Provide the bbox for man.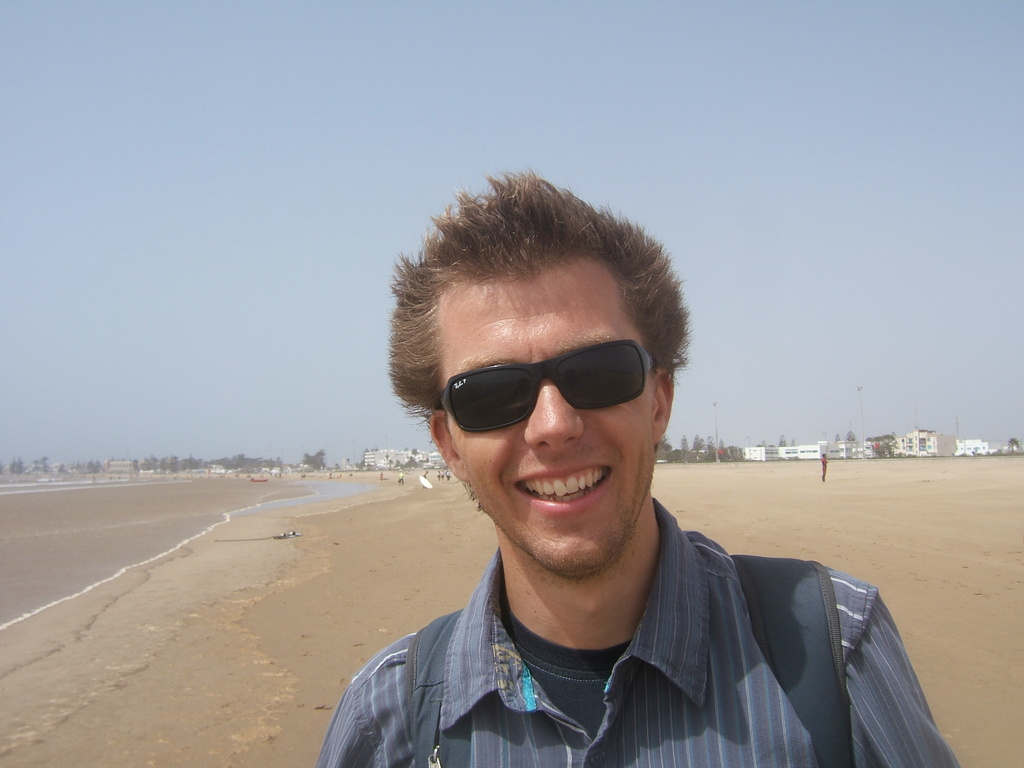
box=[817, 449, 829, 484].
